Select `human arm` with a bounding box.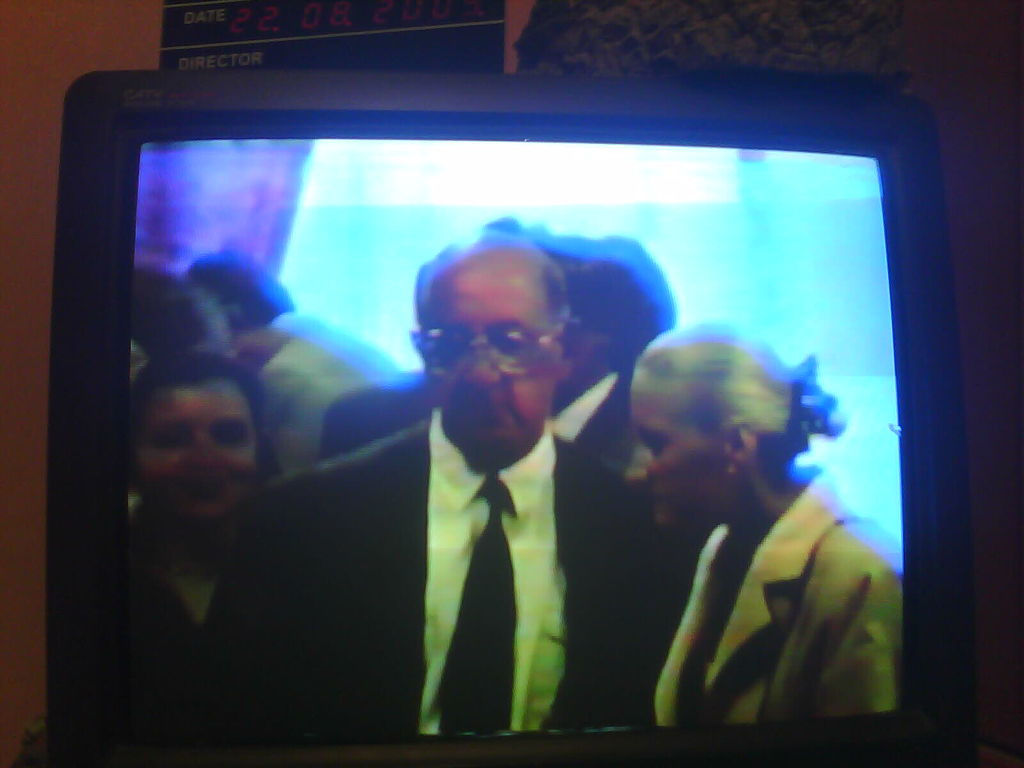
BBox(814, 570, 902, 715).
